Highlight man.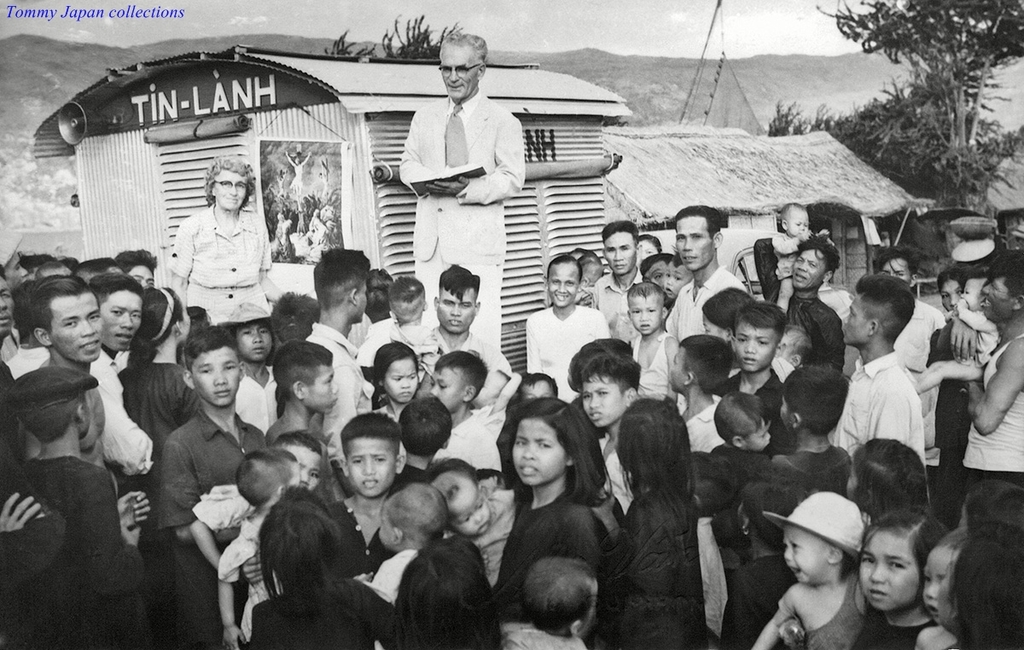
Highlighted region: (588,218,655,345).
